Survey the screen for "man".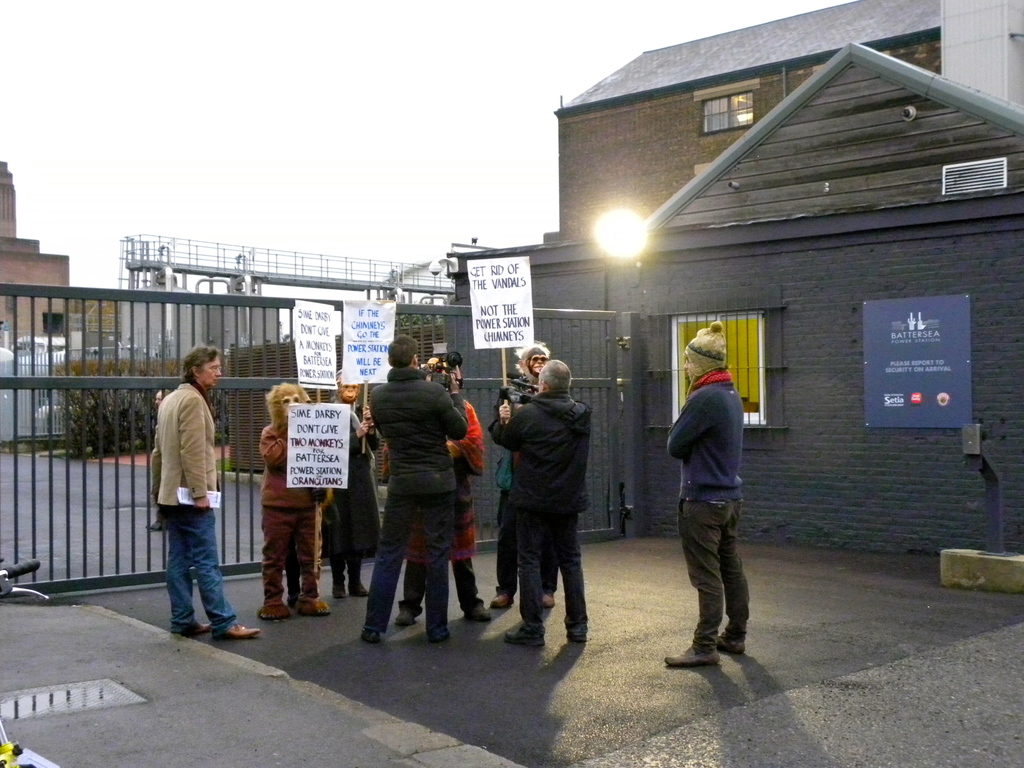
Survey found: {"x1": 490, "y1": 342, "x2": 562, "y2": 609}.
